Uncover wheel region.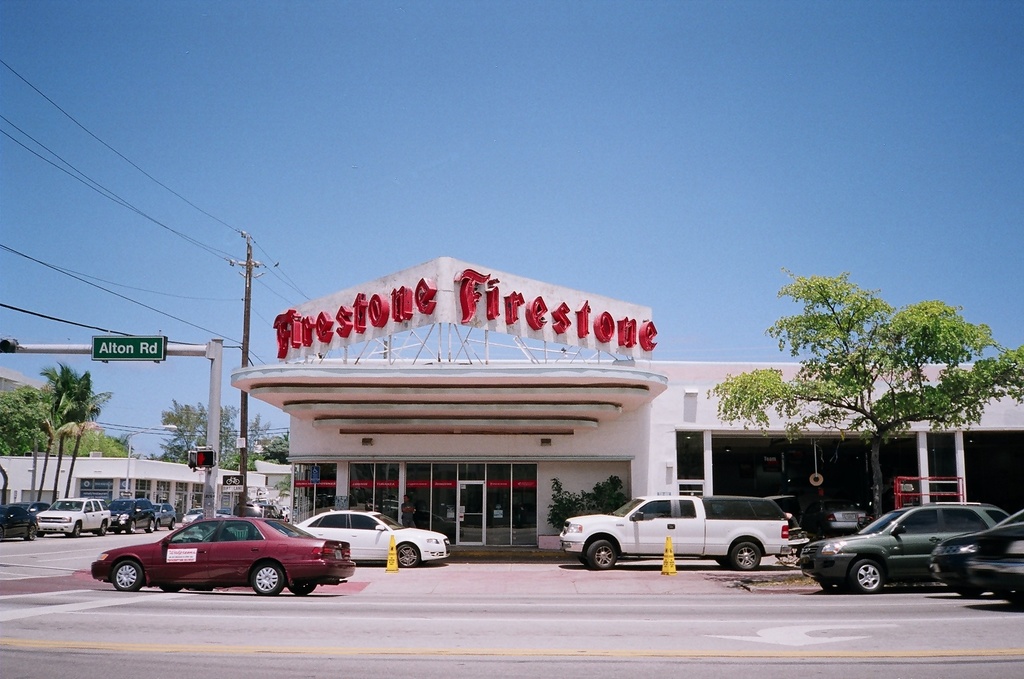
Uncovered: <bbox>159, 586, 179, 593</bbox>.
